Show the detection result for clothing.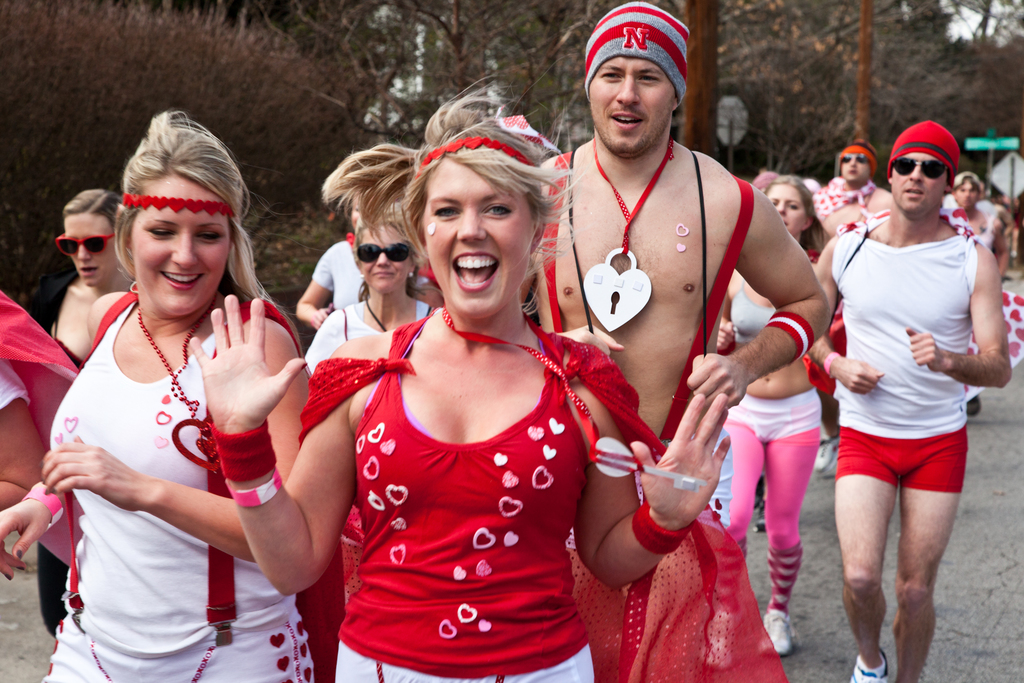
bbox(519, 142, 796, 682).
